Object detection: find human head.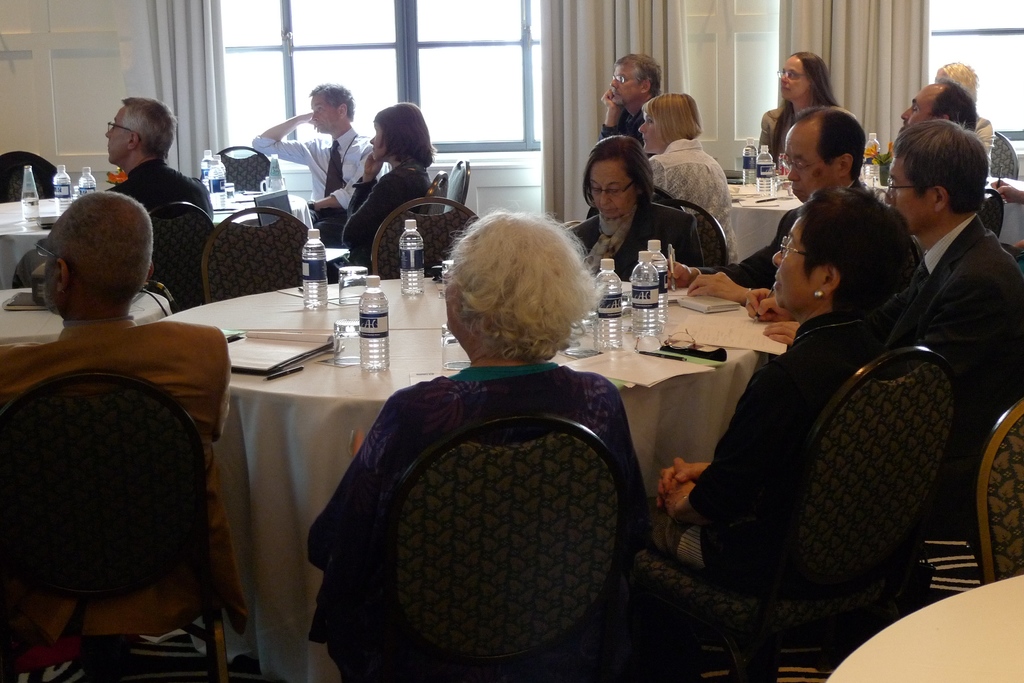
371 101 431 161.
